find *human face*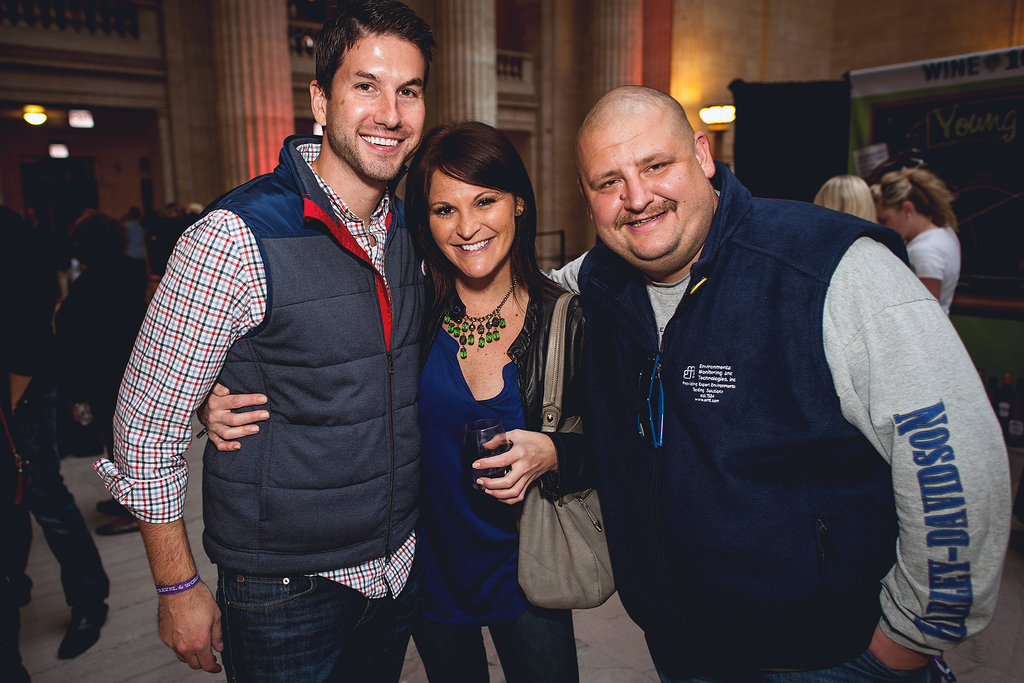
[324, 35, 431, 181]
